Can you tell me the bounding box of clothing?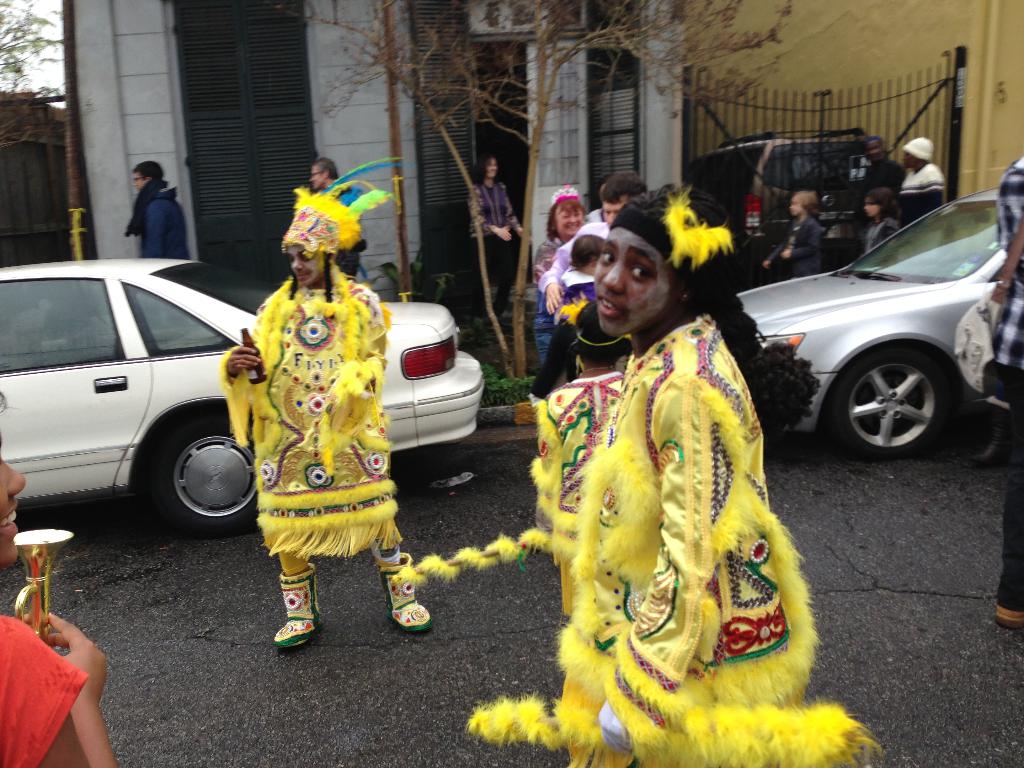
[x1=858, y1=210, x2=898, y2=257].
